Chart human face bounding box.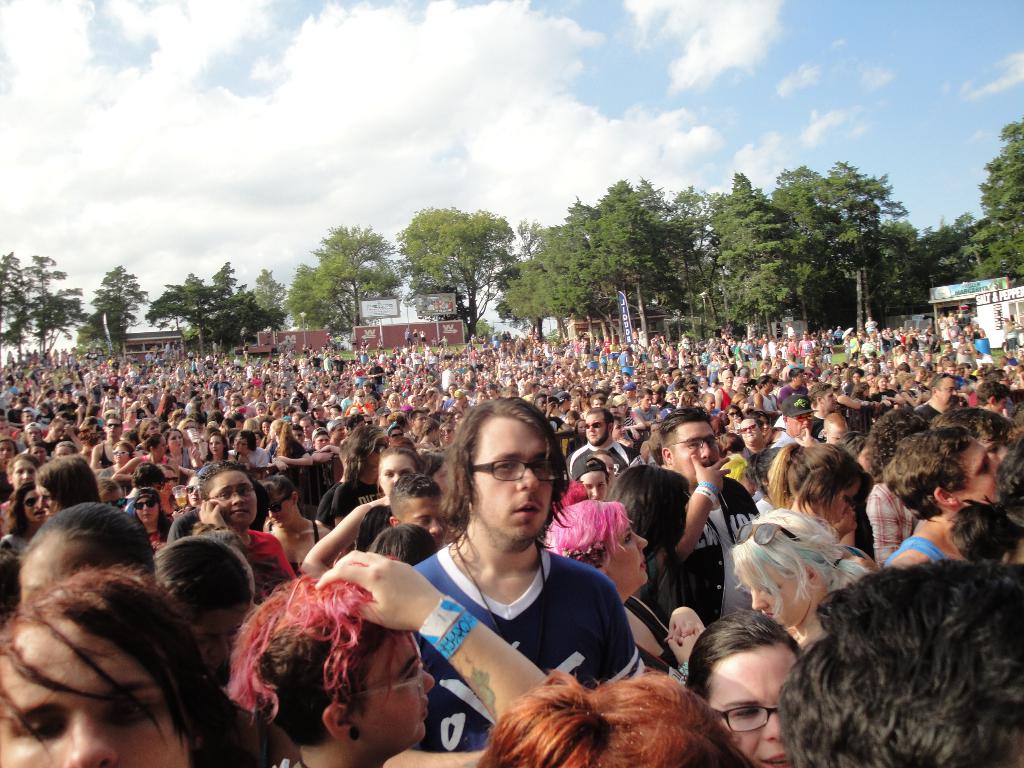
Charted: {"x1": 348, "y1": 627, "x2": 437, "y2": 743}.
